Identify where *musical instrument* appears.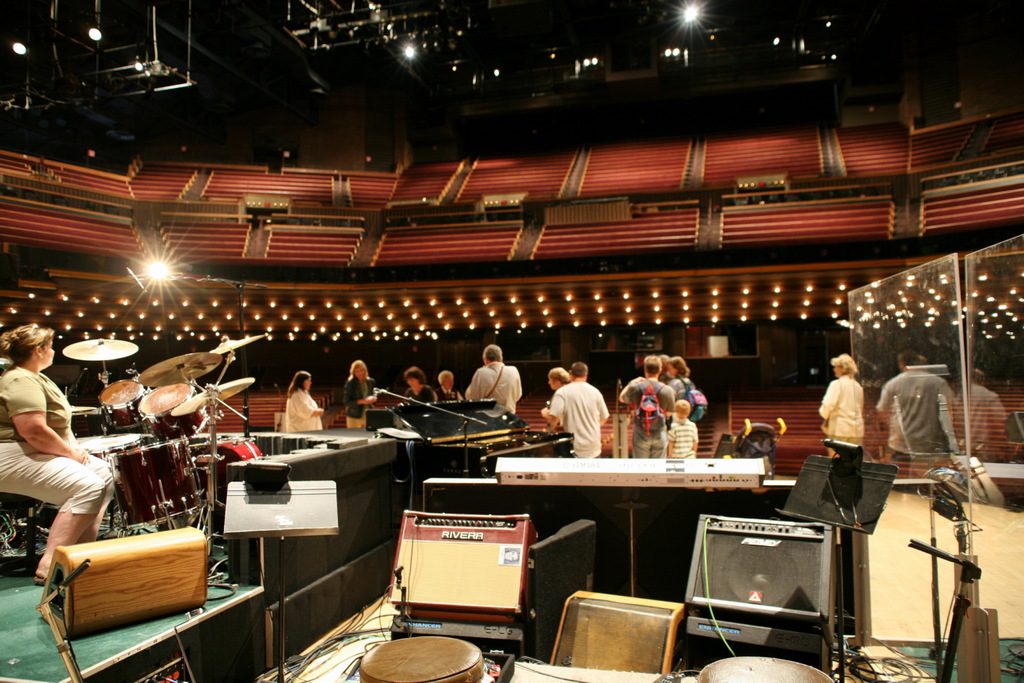
Appears at box=[140, 382, 210, 435].
